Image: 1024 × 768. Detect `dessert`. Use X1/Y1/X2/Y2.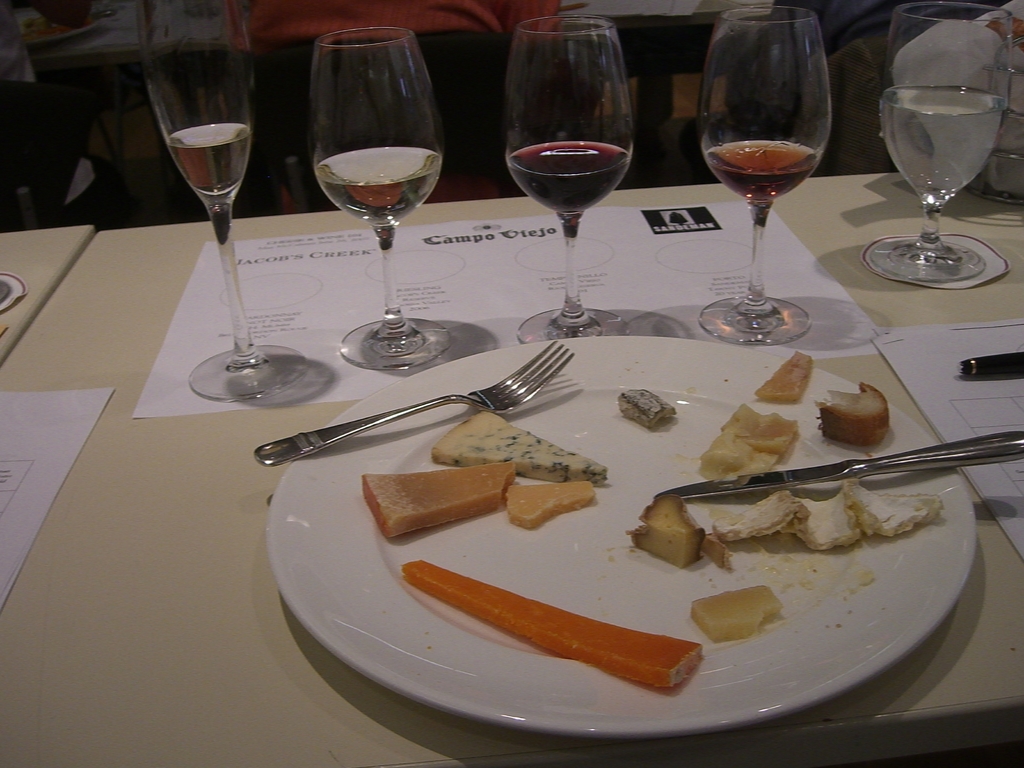
810/380/893/449.
